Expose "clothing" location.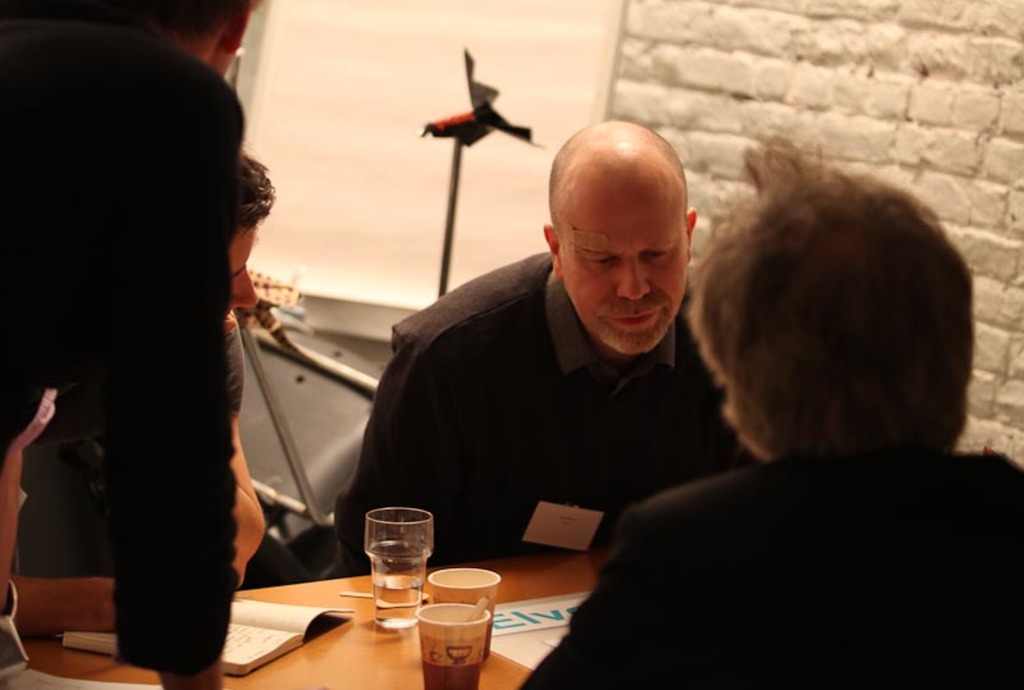
Exposed at 13 305 247 589.
